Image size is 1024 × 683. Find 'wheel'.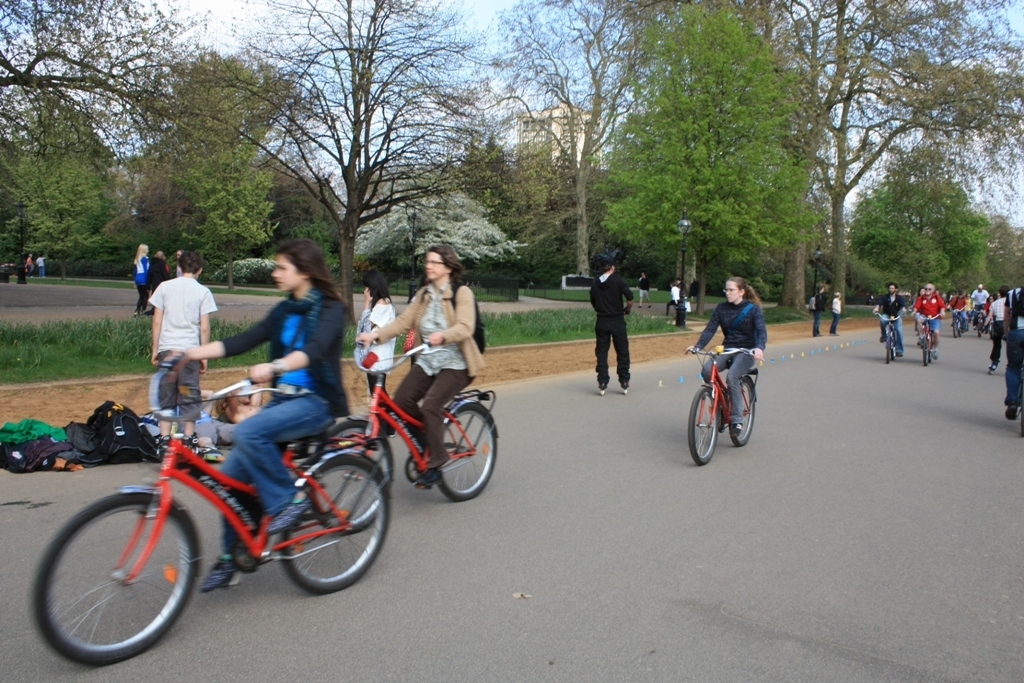
bbox=(275, 452, 388, 593).
